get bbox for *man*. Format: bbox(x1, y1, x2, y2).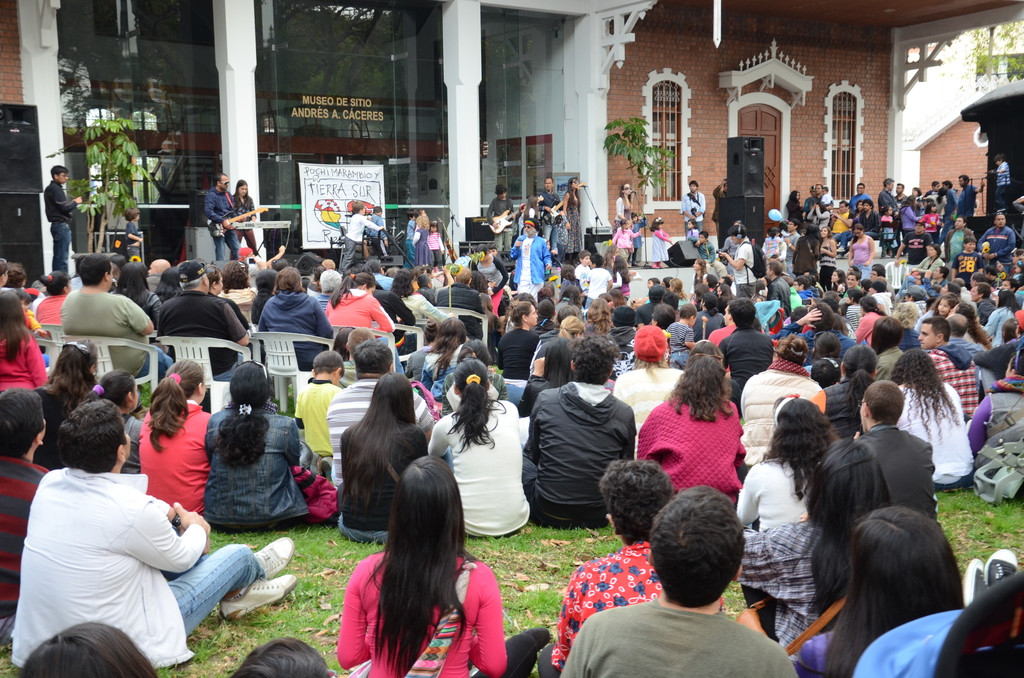
bbox(808, 182, 834, 214).
